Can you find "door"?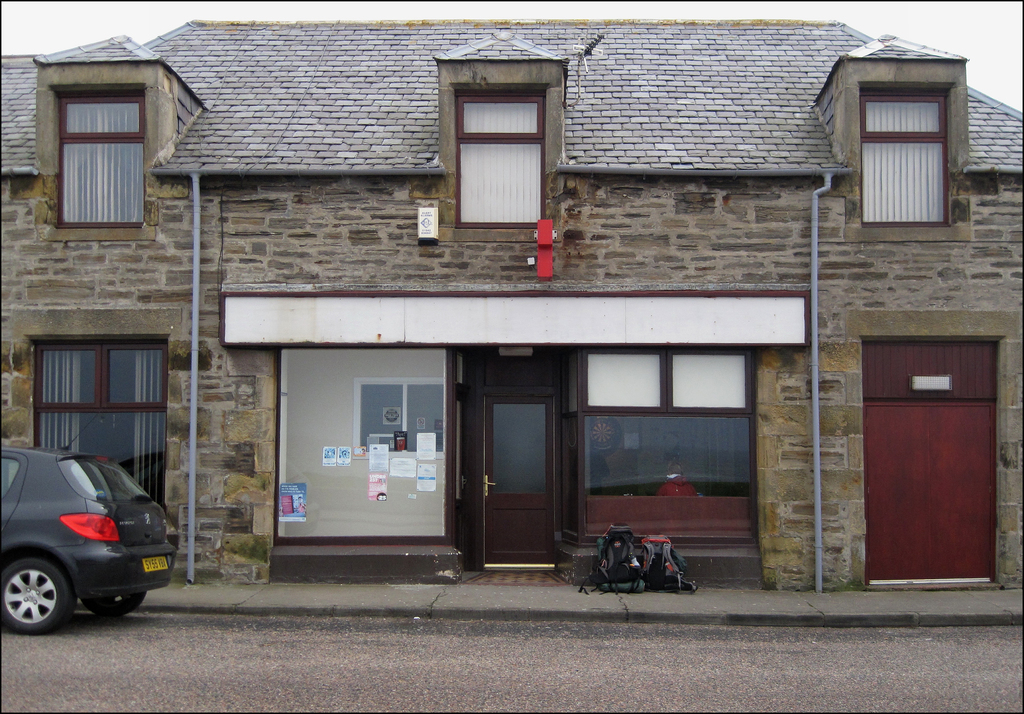
Yes, bounding box: box=[459, 383, 550, 564].
